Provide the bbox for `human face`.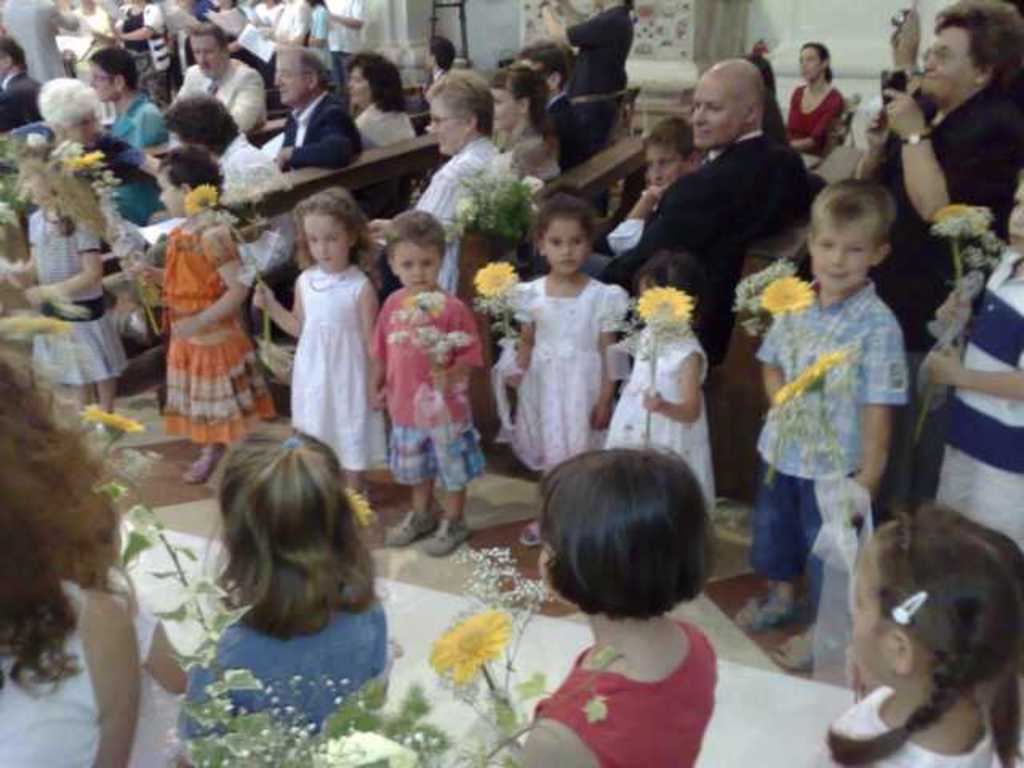
<bbox>917, 24, 971, 107</bbox>.
